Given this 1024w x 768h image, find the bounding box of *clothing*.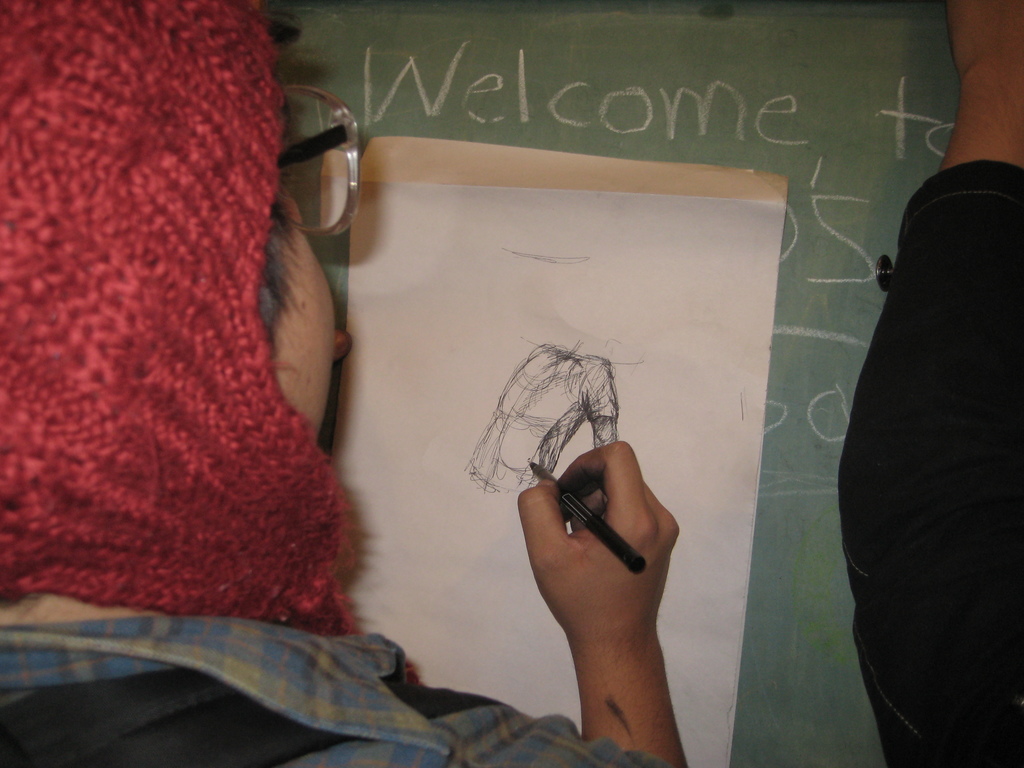
{"x1": 0, "y1": 621, "x2": 668, "y2": 767}.
